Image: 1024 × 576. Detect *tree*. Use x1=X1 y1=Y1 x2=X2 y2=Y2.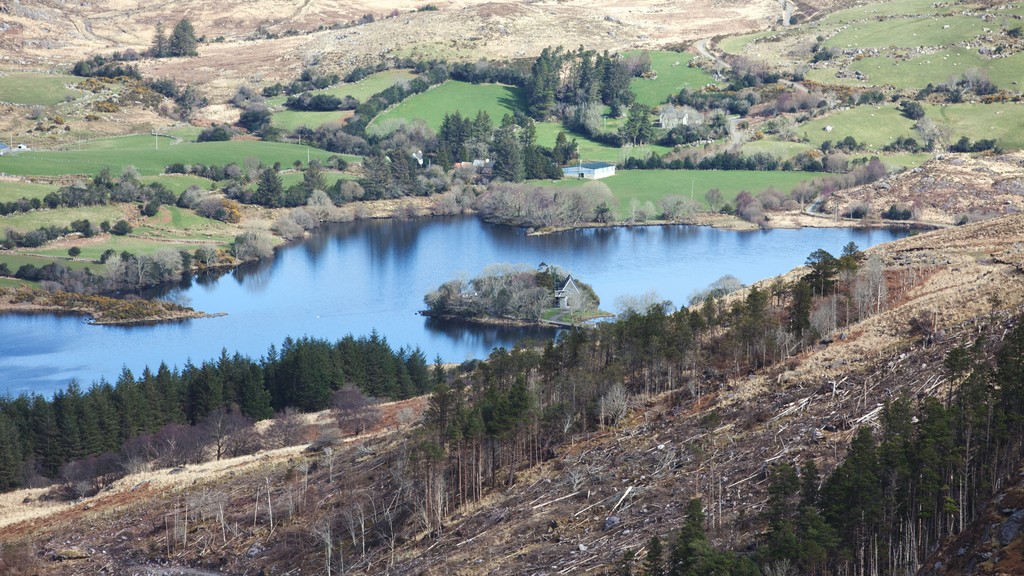
x1=451 y1=104 x2=469 y2=169.
